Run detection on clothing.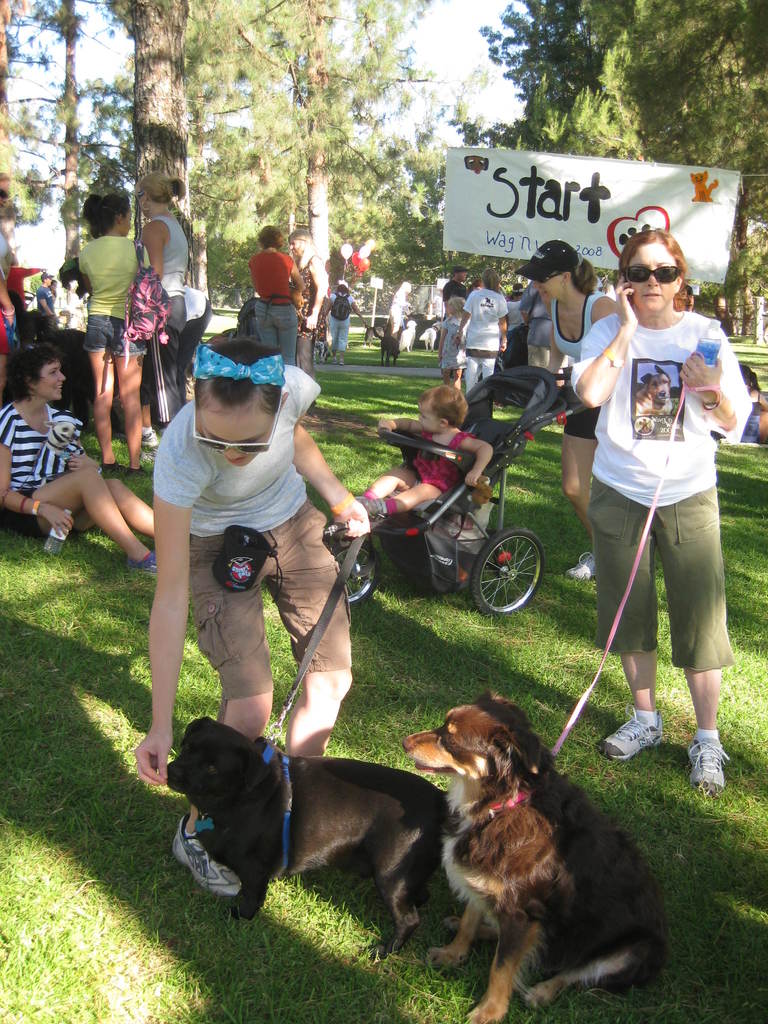
Result: region(253, 253, 285, 351).
